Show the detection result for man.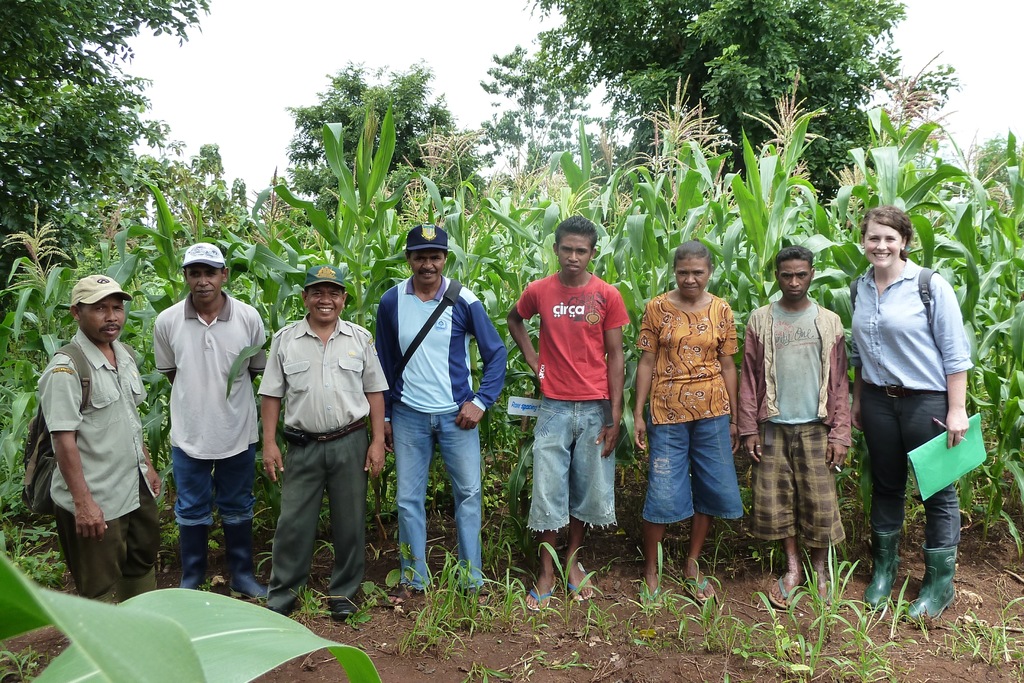
[29, 278, 161, 598].
